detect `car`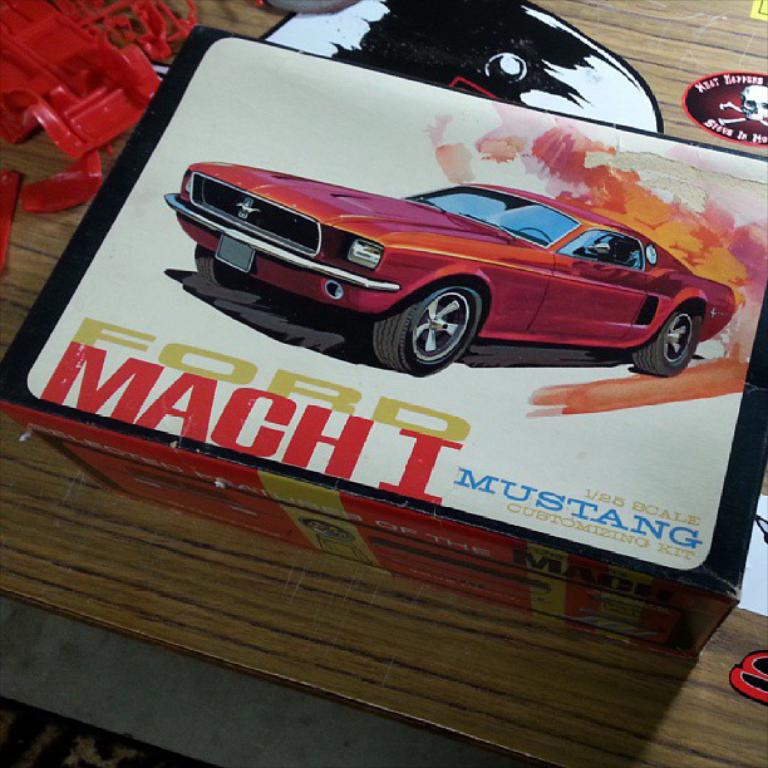
BBox(162, 159, 735, 378)
